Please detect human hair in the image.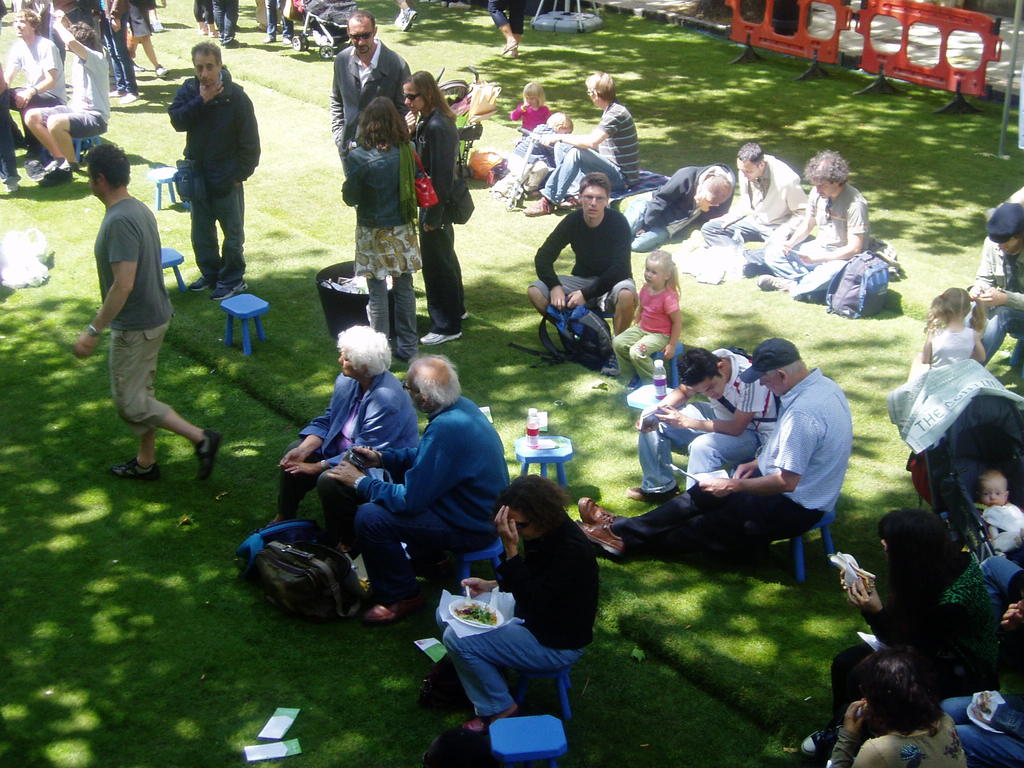
[414, 356, 452, 401].
